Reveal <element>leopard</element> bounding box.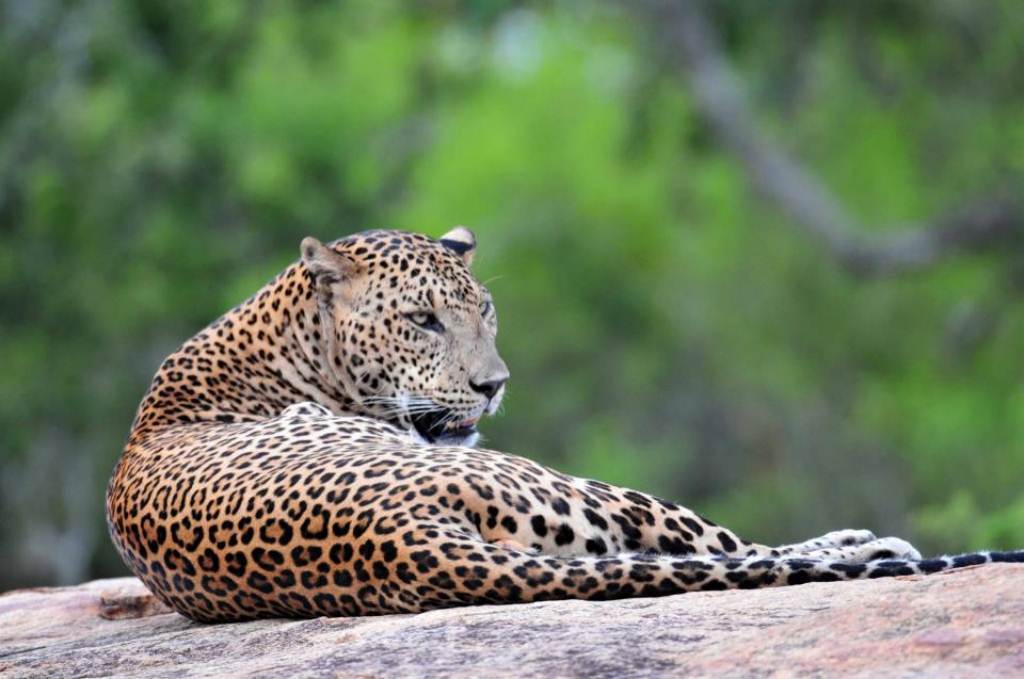
Revealed: region(104, 226, 1023, 615).
